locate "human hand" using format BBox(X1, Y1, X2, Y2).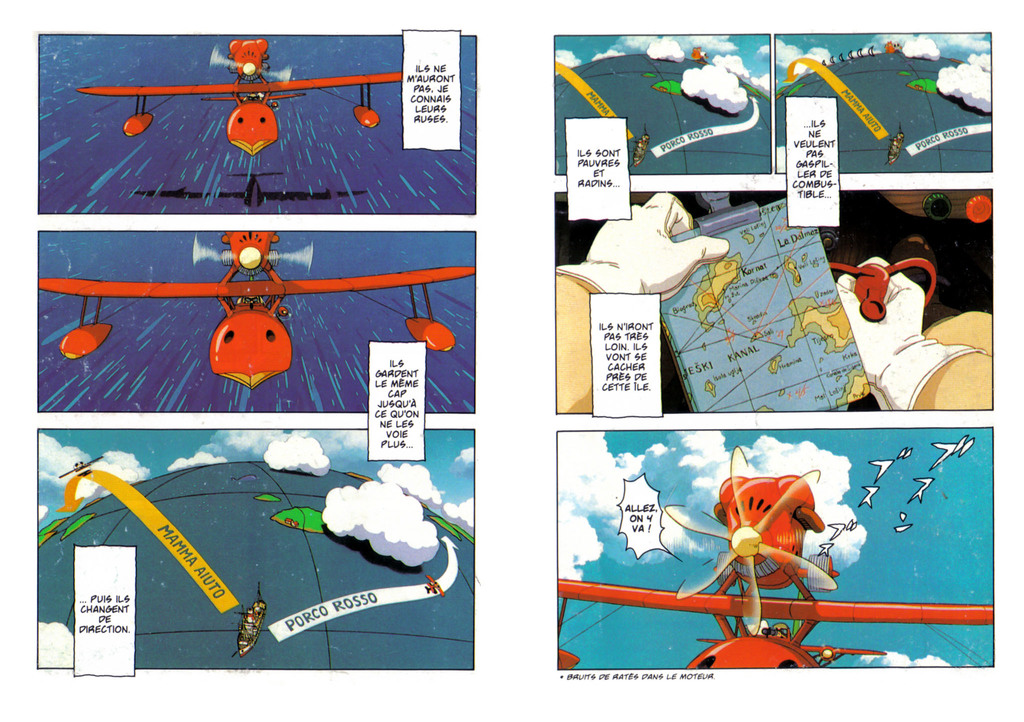
BBox(847, 244, 929, 328).
